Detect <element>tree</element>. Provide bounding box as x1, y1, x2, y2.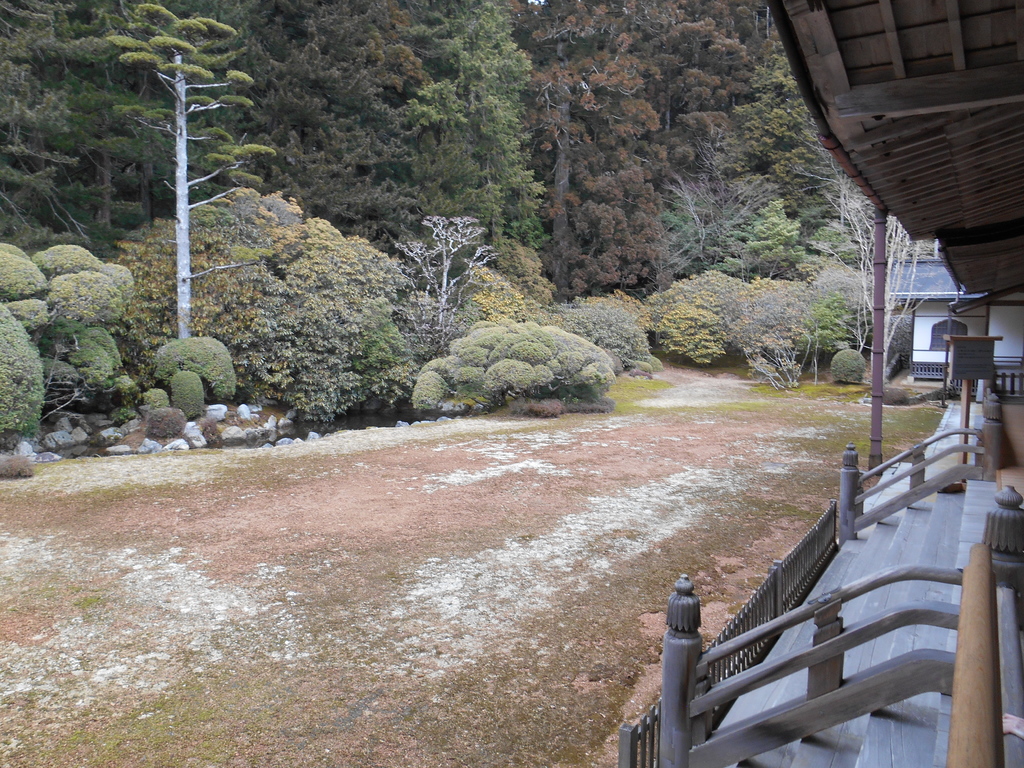
795, 127, 937, 397.
